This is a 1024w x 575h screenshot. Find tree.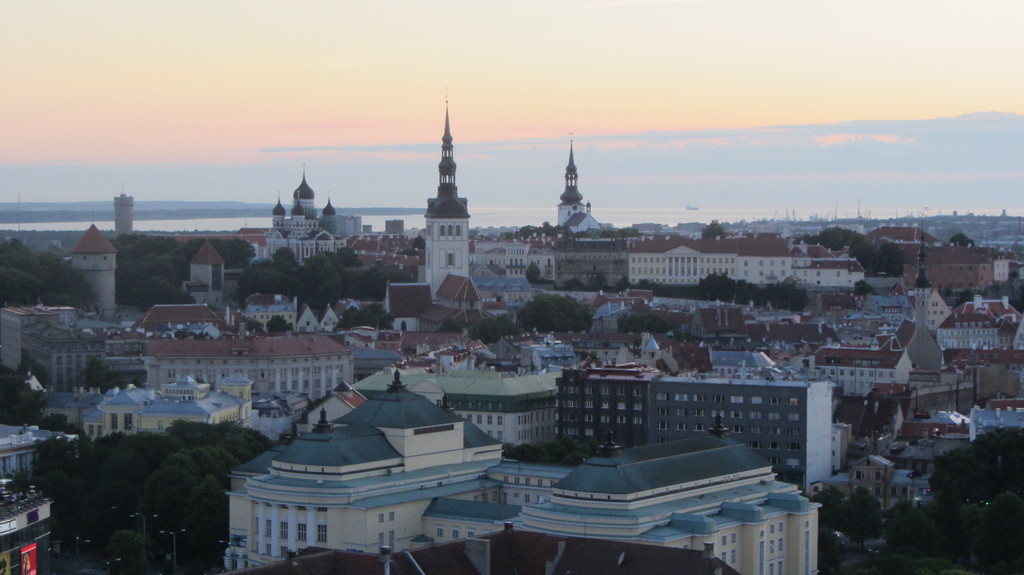
Bounding box: (left=844, top=552, right=982, bottom=574).
